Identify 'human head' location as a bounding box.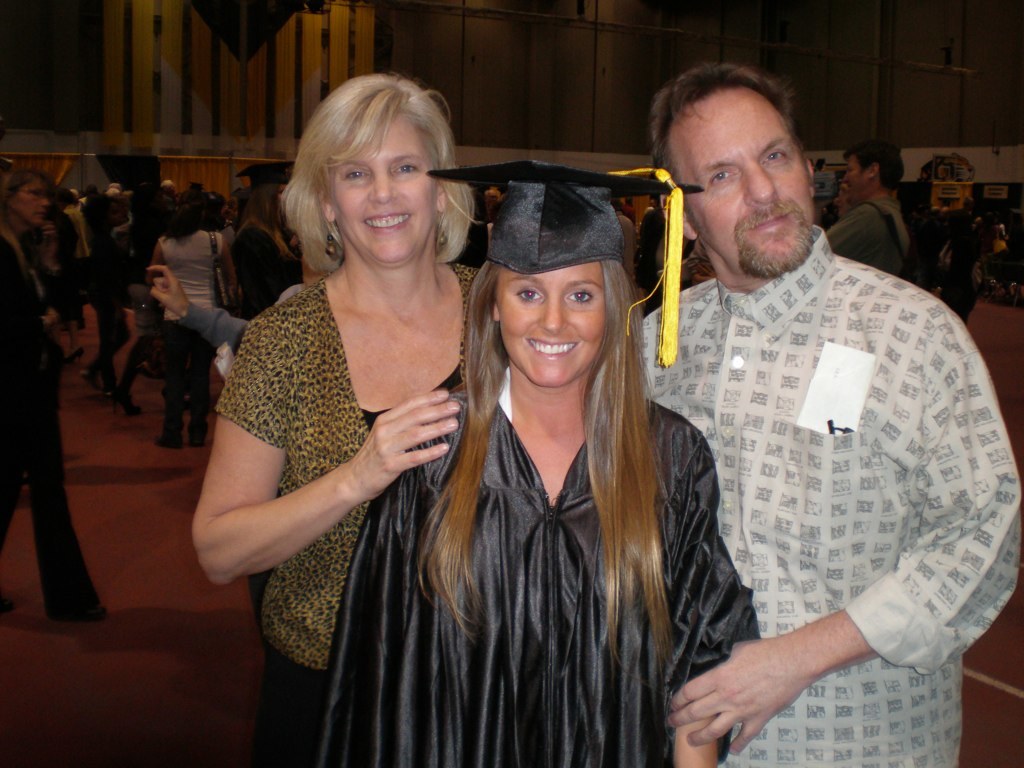
pyautogui.locateOnScreen(921, 160, 948, 212).
